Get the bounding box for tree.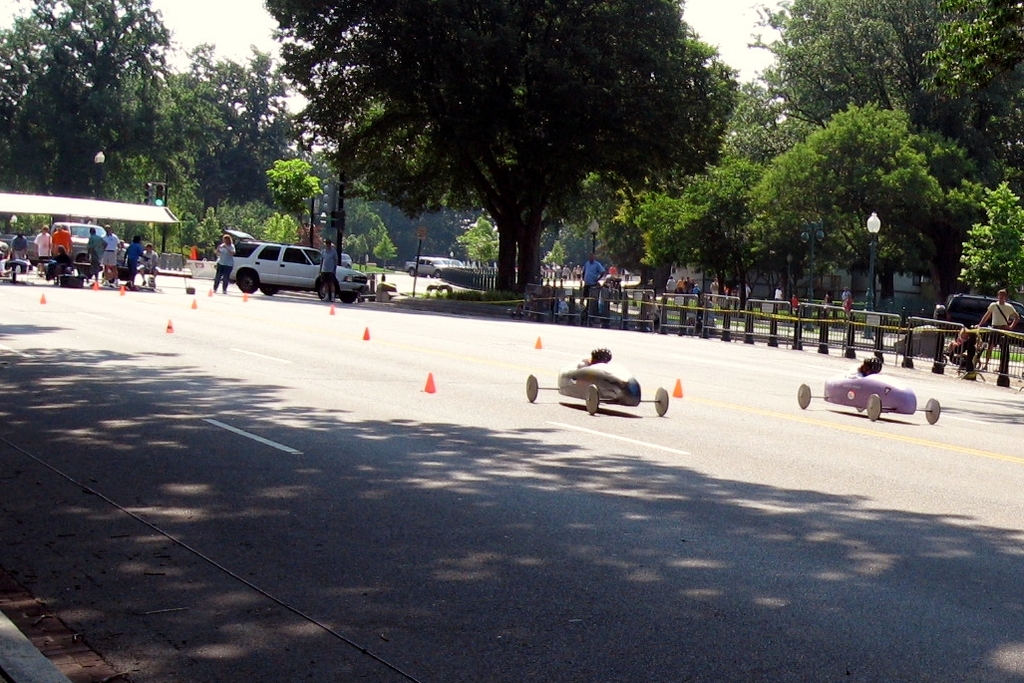
Rect(184, 41, 298, 205).
